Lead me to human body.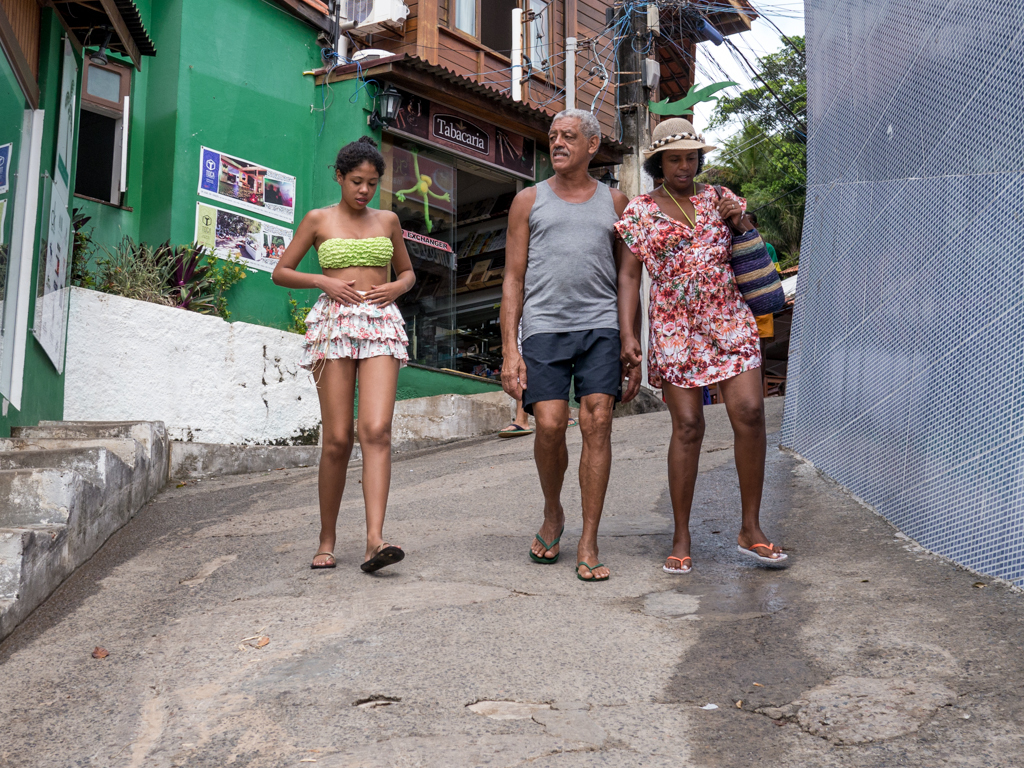
Lead to [x1=267, y1=109, x2=432, y2=571].
